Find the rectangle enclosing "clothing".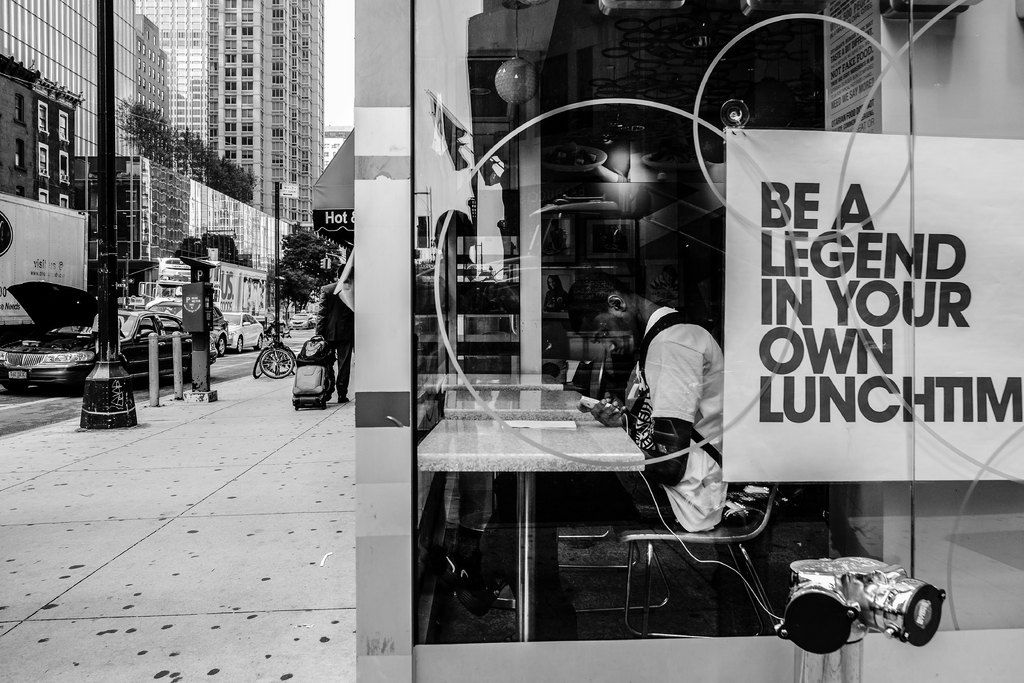
bbox=[633, 290, 742, 532].
